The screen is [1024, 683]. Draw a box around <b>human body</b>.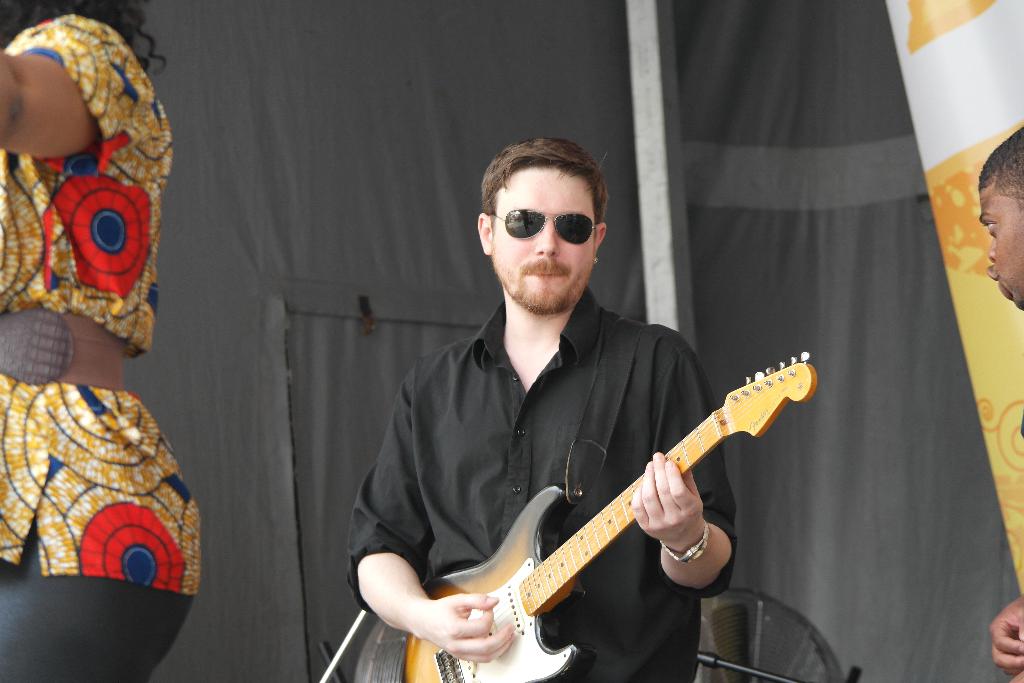
box(328, 136, 828, 682).
